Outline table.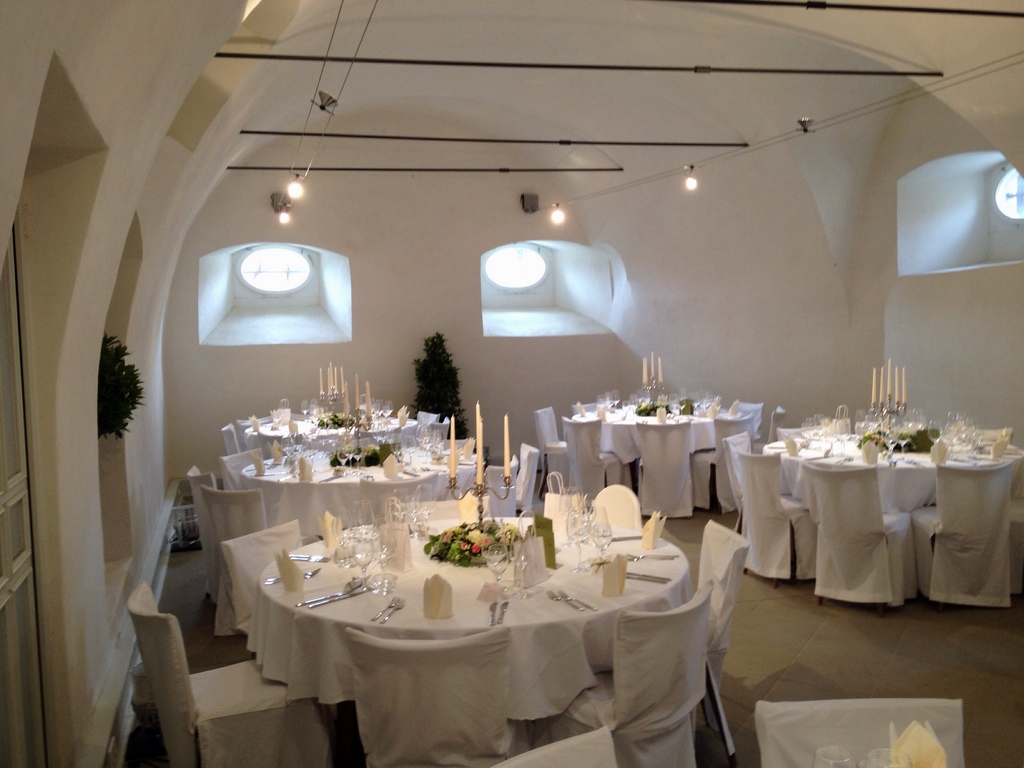
Outline: {"left": 227, "top": 508, "right": 747, "bottom": 767}.
